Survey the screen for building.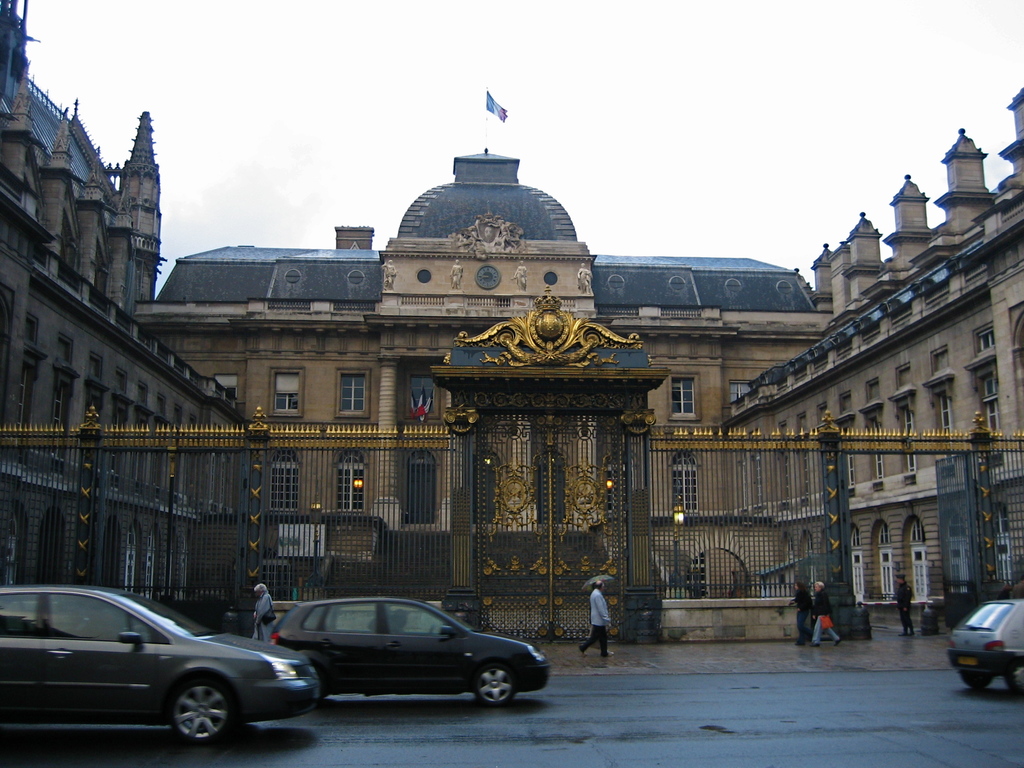
Survey found: {"x1": 0, "y1": 82, "x2": 1023, "y2": 610}.
